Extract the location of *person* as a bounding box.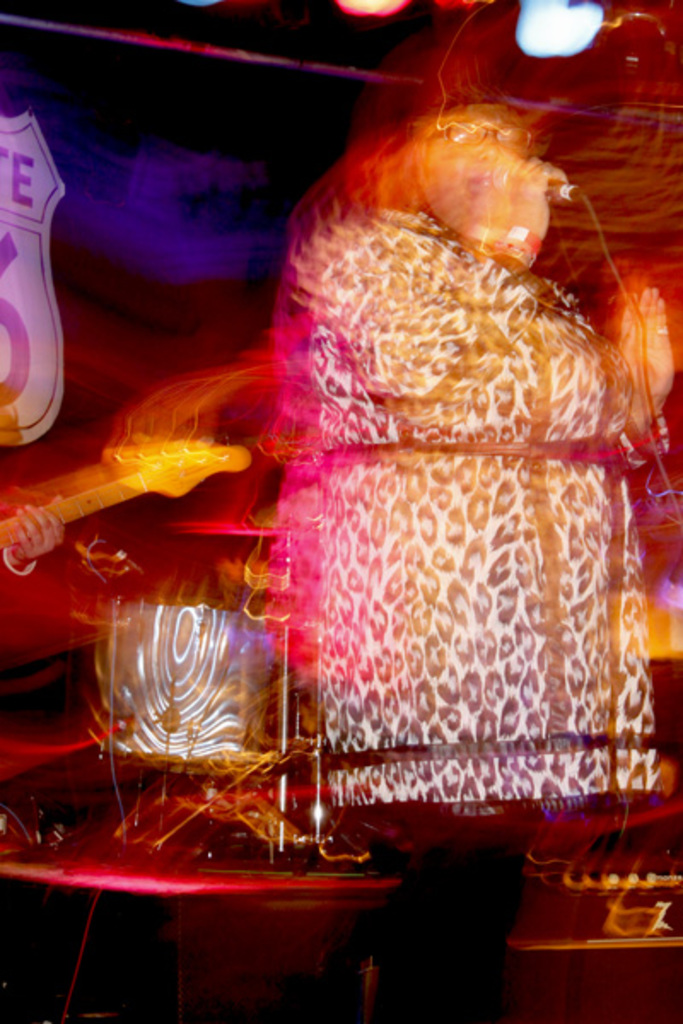
x1=256 y1=46 x2=673 y2=1022.
